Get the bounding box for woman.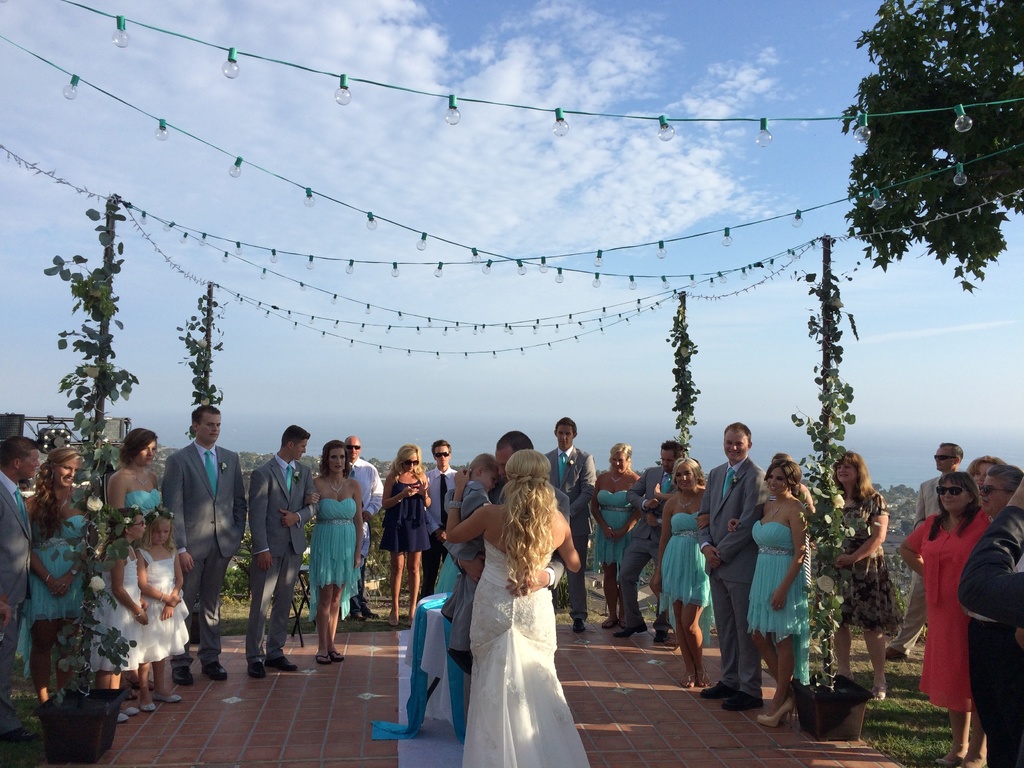
<region>649, 453, 710, 689</region>.
